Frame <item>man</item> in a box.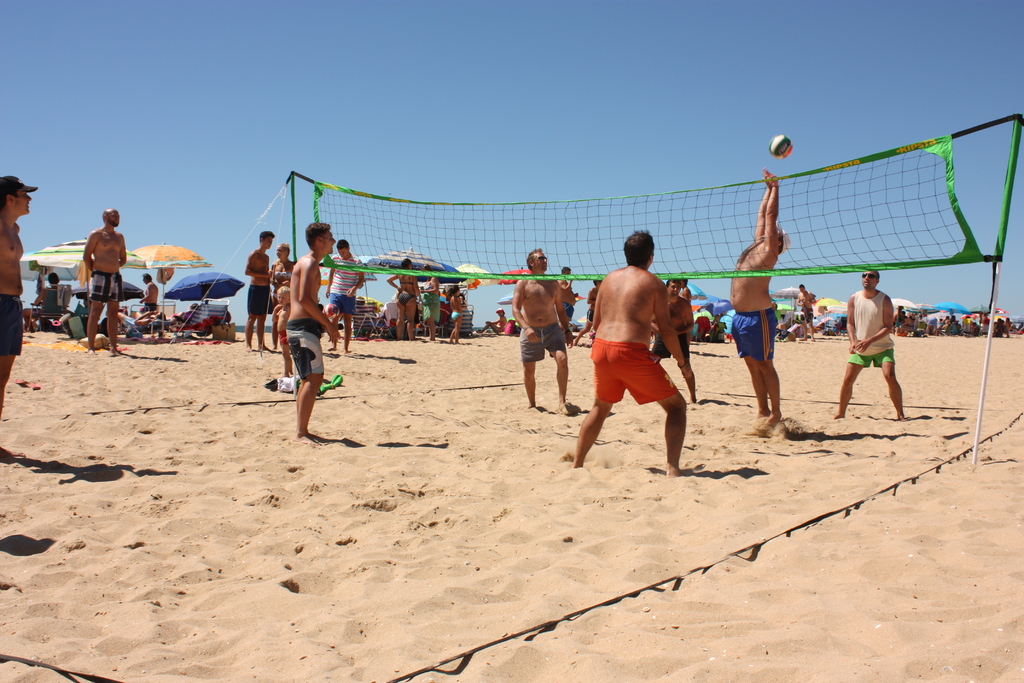
(323, 235, 367, 342).
